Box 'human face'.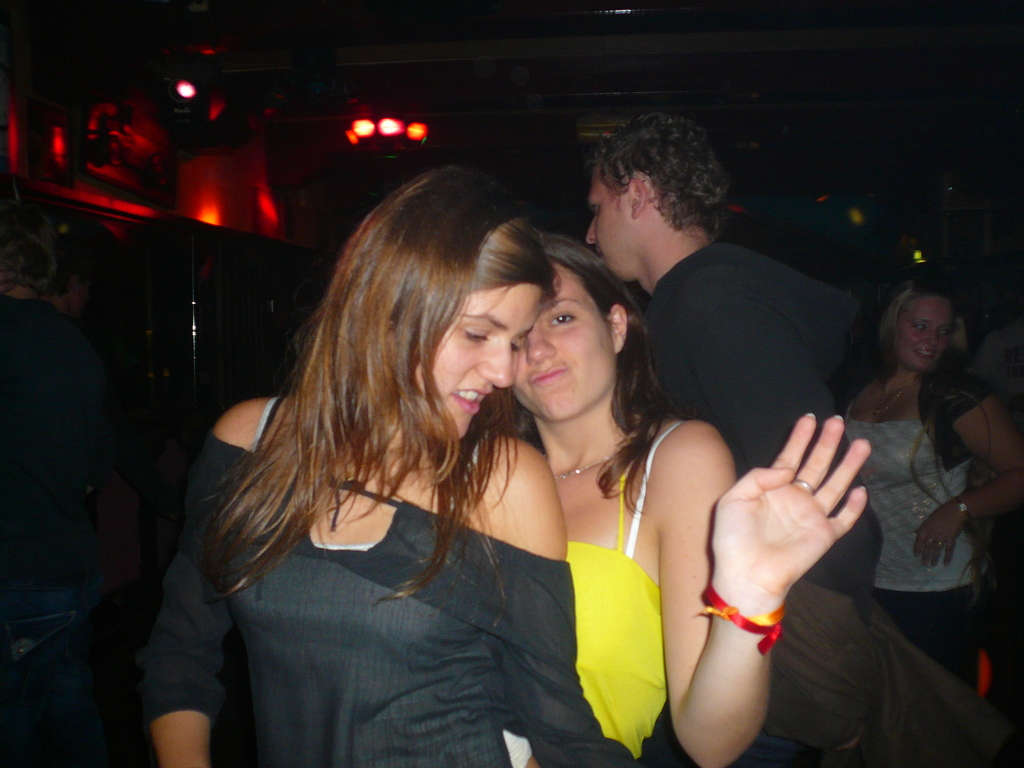
583,161,639,276.
